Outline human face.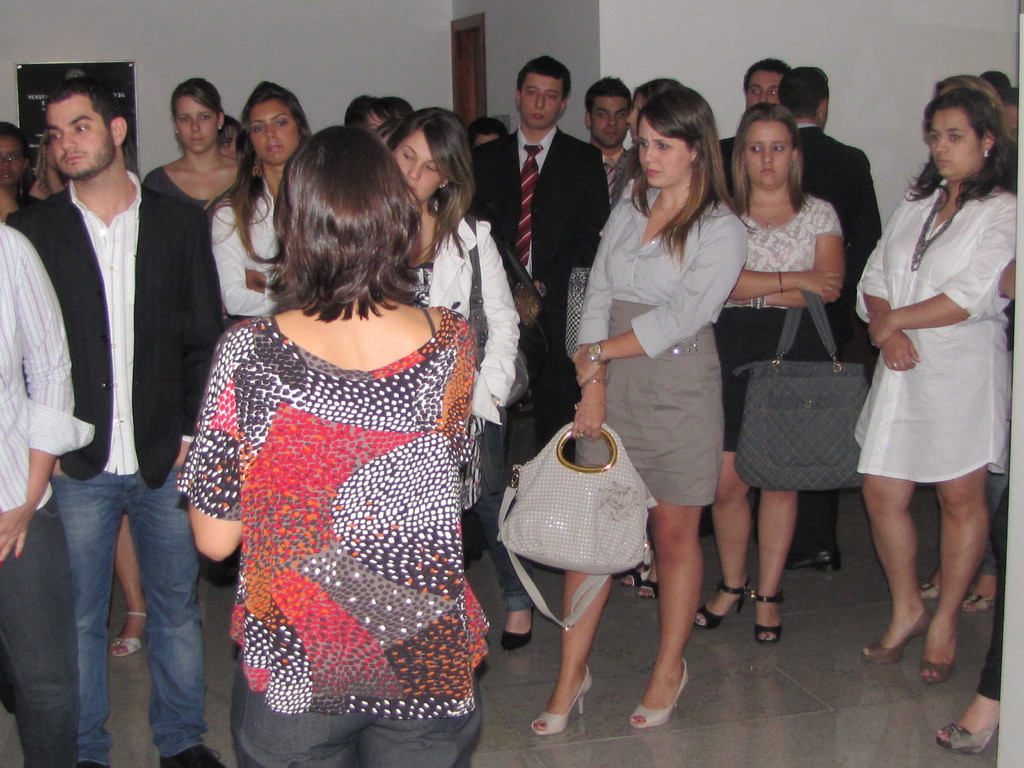
Outline: 744,118,792,186.
